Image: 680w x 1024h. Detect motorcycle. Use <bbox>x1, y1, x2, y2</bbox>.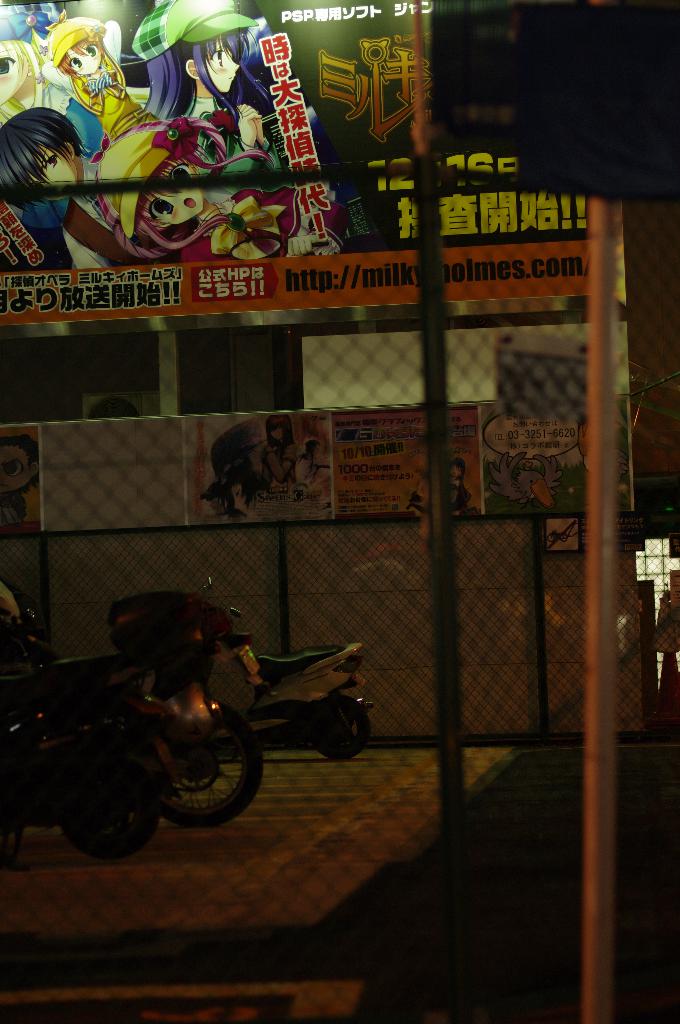
<bbox>157, 615, 263, 818</bbox>.
